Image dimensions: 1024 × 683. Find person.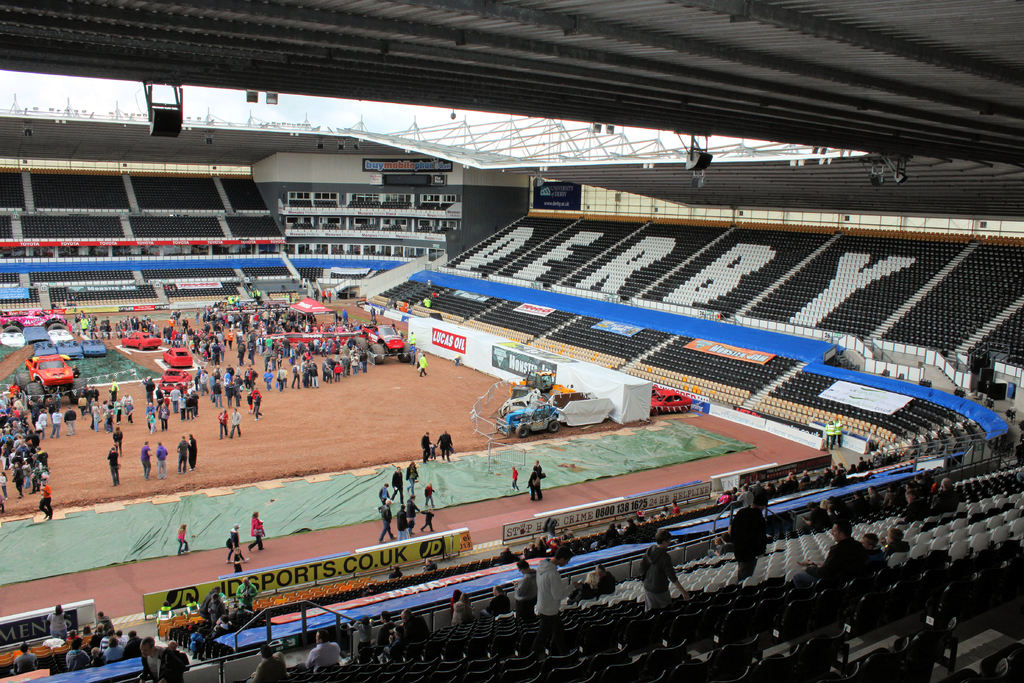
[726,497,768,591].
